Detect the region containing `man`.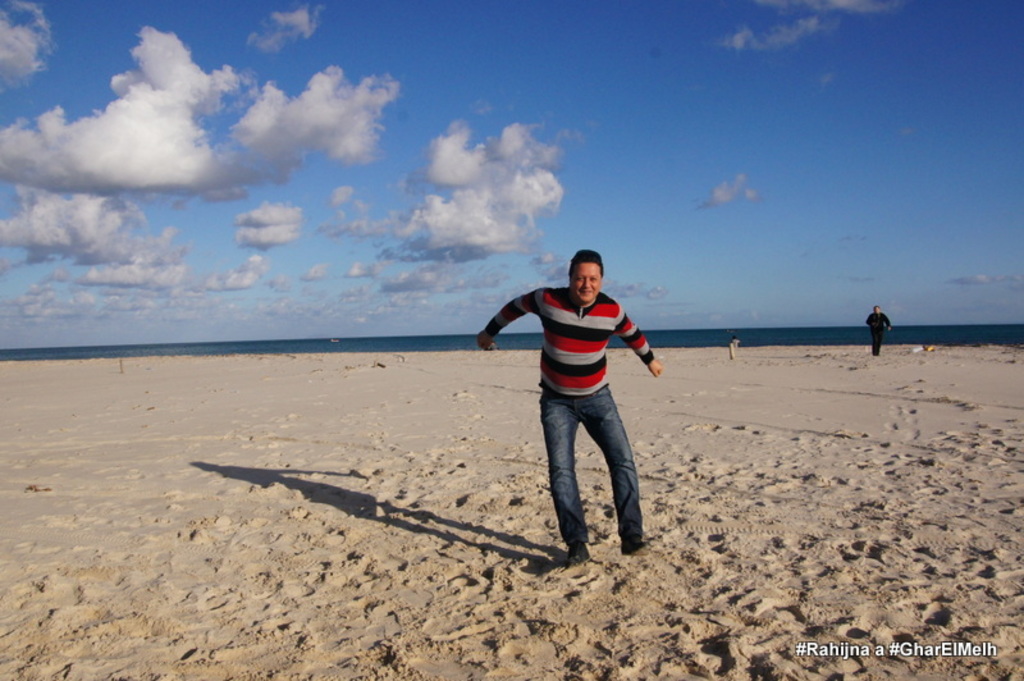
x1=868, y1=302, x2=899, y2=357.
